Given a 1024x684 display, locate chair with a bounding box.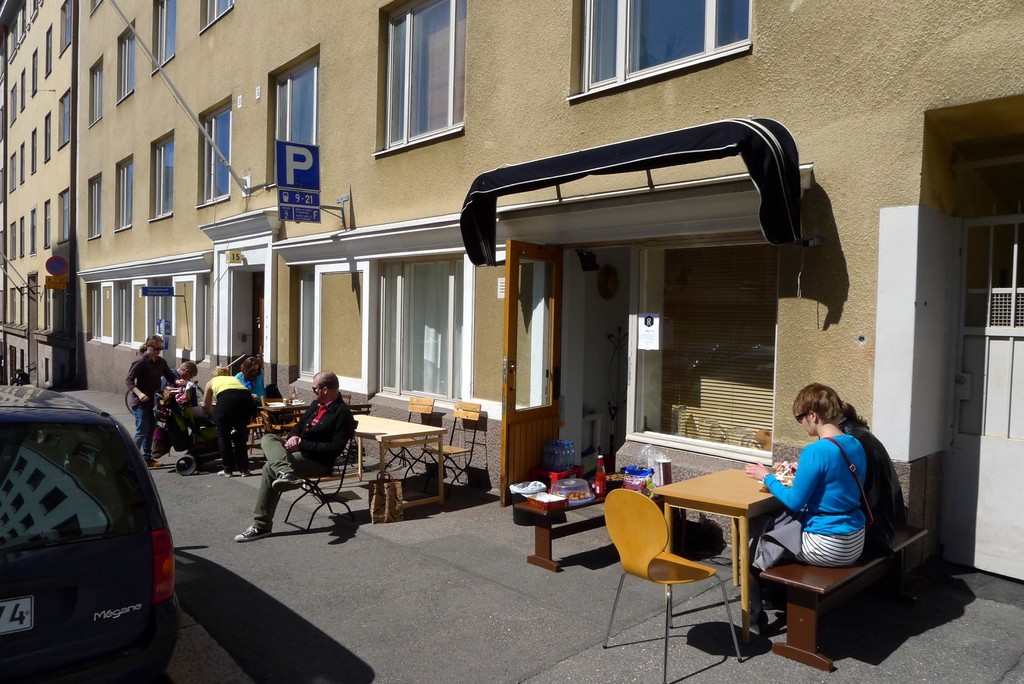
Located: <bbox>282, 427, 351, 533</bbox>.
